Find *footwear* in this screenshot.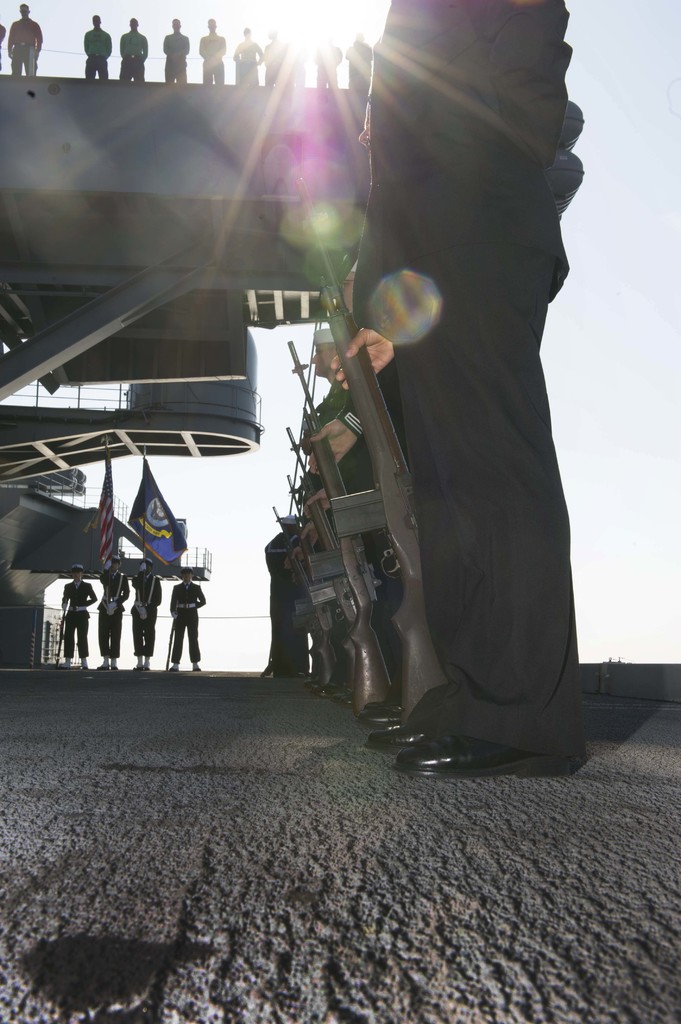
The bounding box for *footwear* is <box>109,666,116,669</box>.
